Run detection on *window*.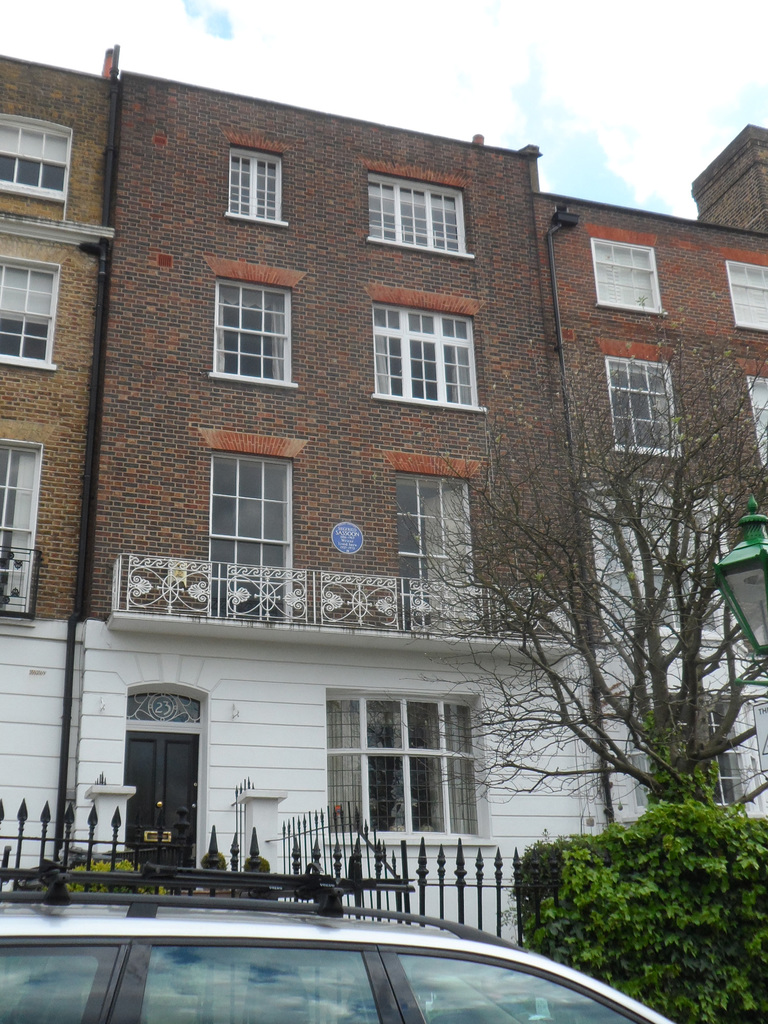
Result: x1=741 y1=362 x2=767 y2=472.
